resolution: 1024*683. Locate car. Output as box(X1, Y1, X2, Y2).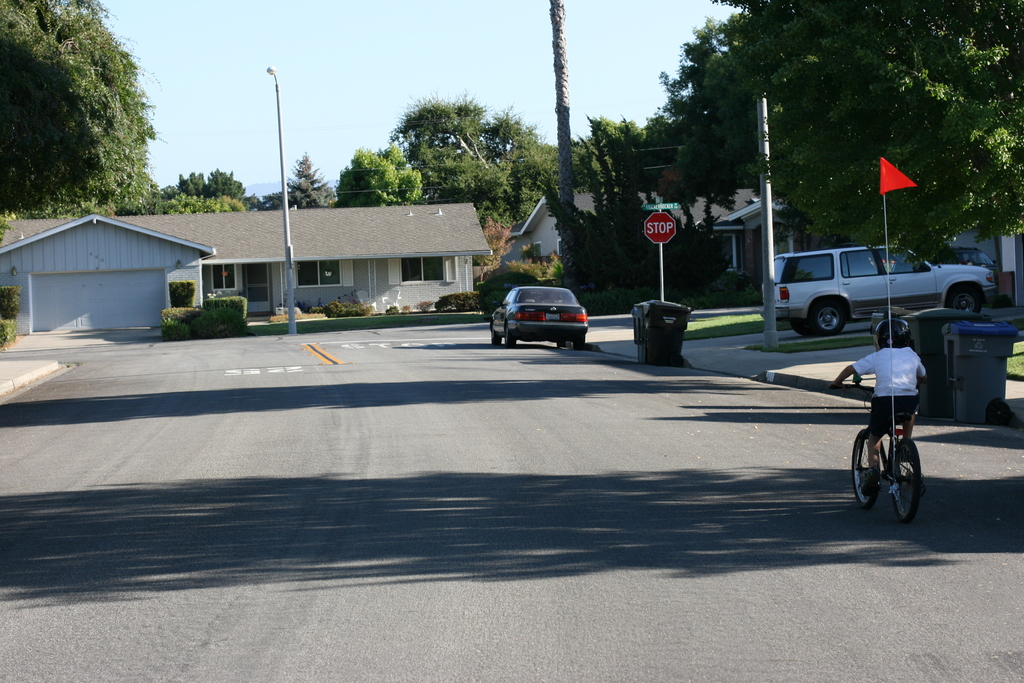
box(761, 238, 1004, 340).
